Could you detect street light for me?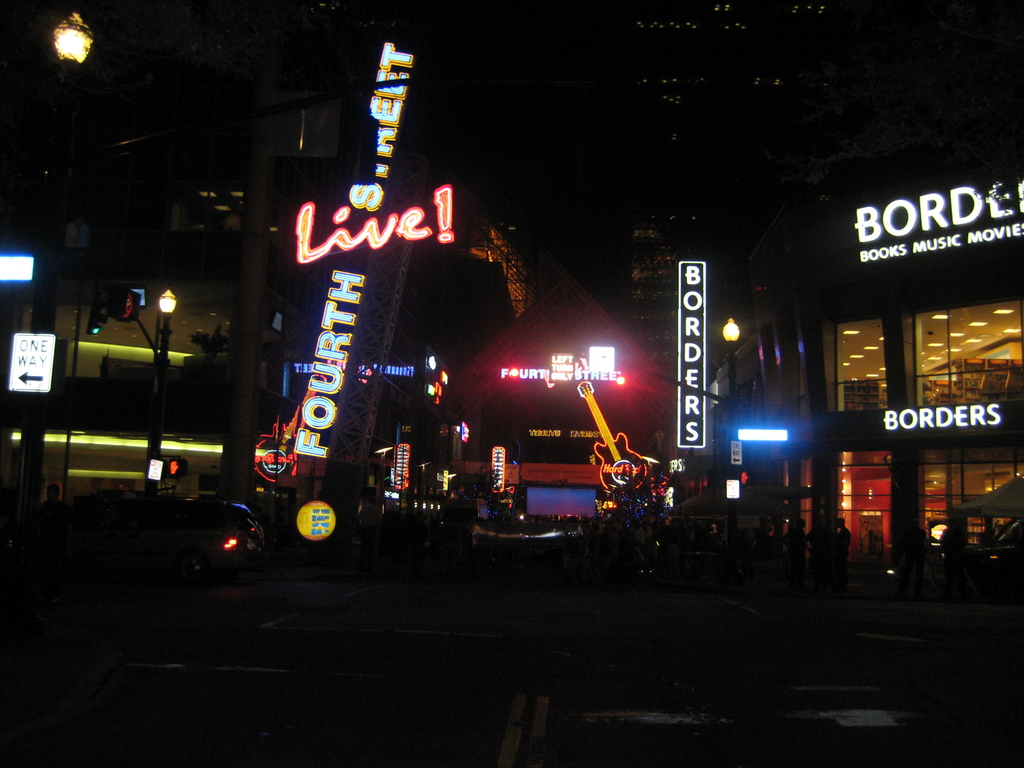
Detection result: region(45, 15, 92, 76).
